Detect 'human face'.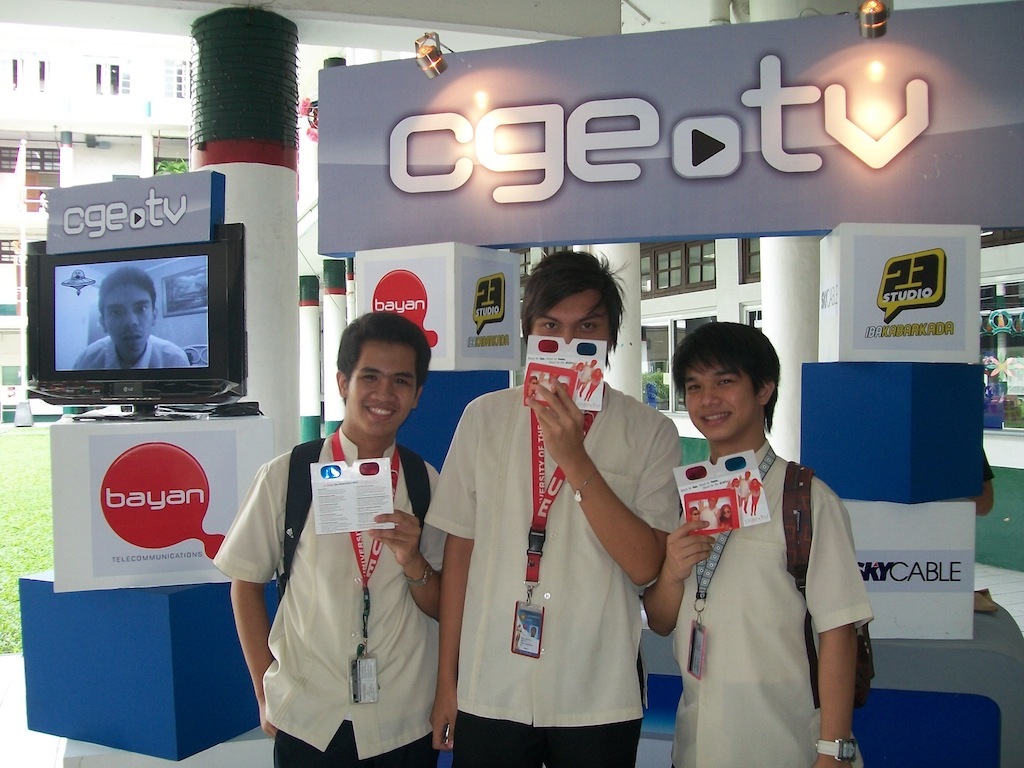
Detected at <region>347, 349, 419, 435</region>.
